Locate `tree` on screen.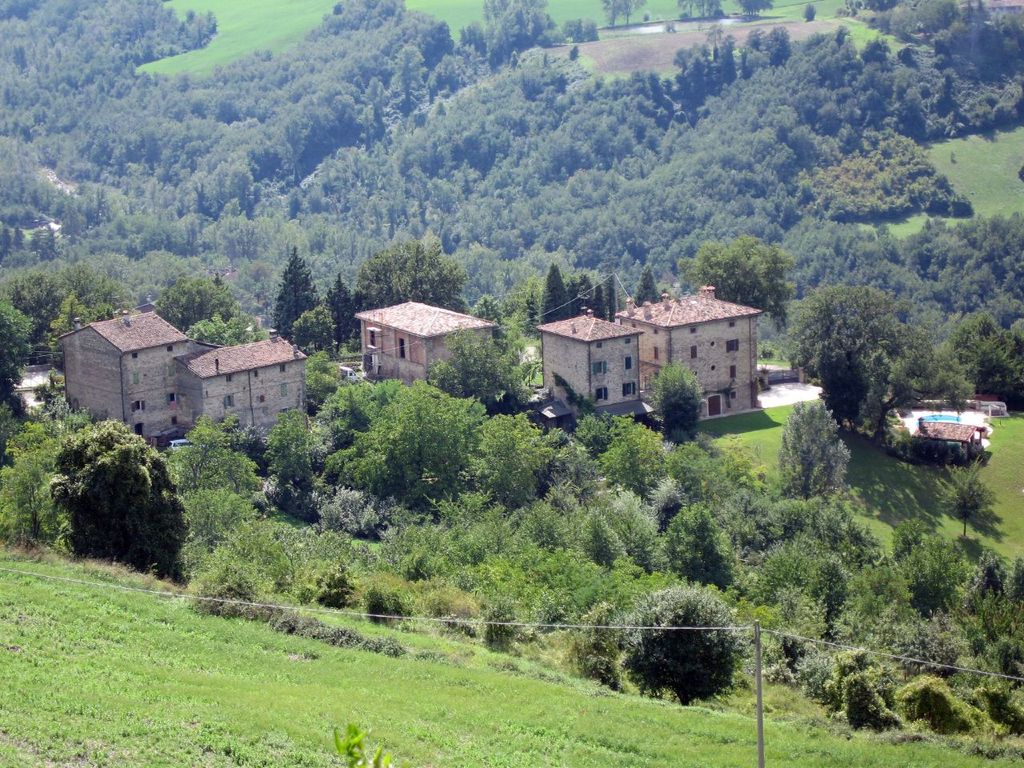
On screen at locate(351, 222, 462, 337).
